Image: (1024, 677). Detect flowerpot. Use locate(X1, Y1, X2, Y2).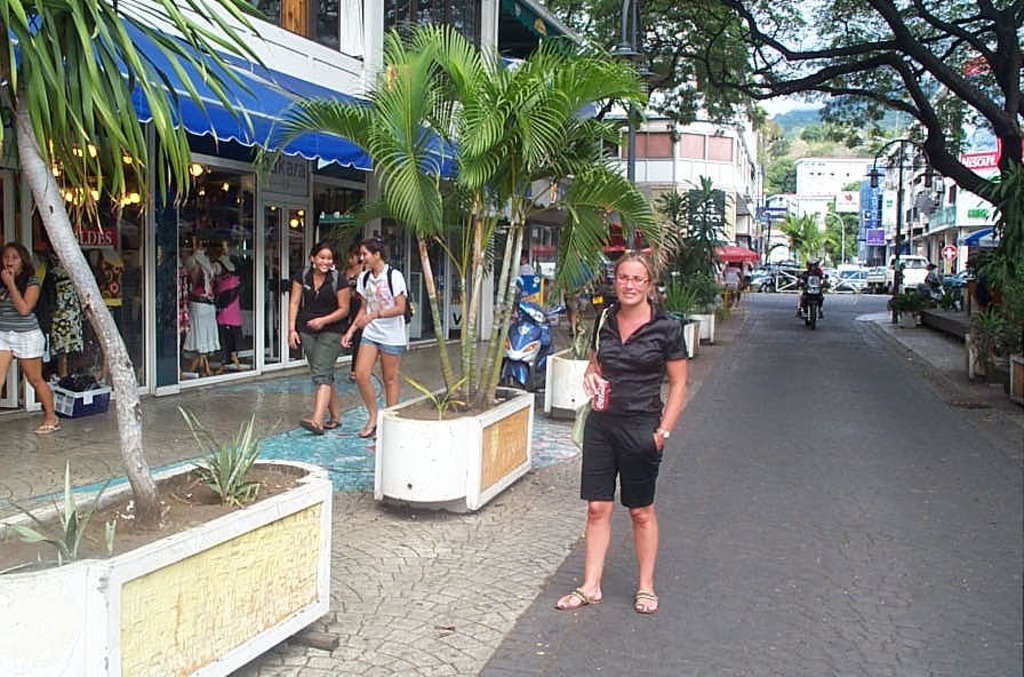
locate(0, 447, 336, 676).
